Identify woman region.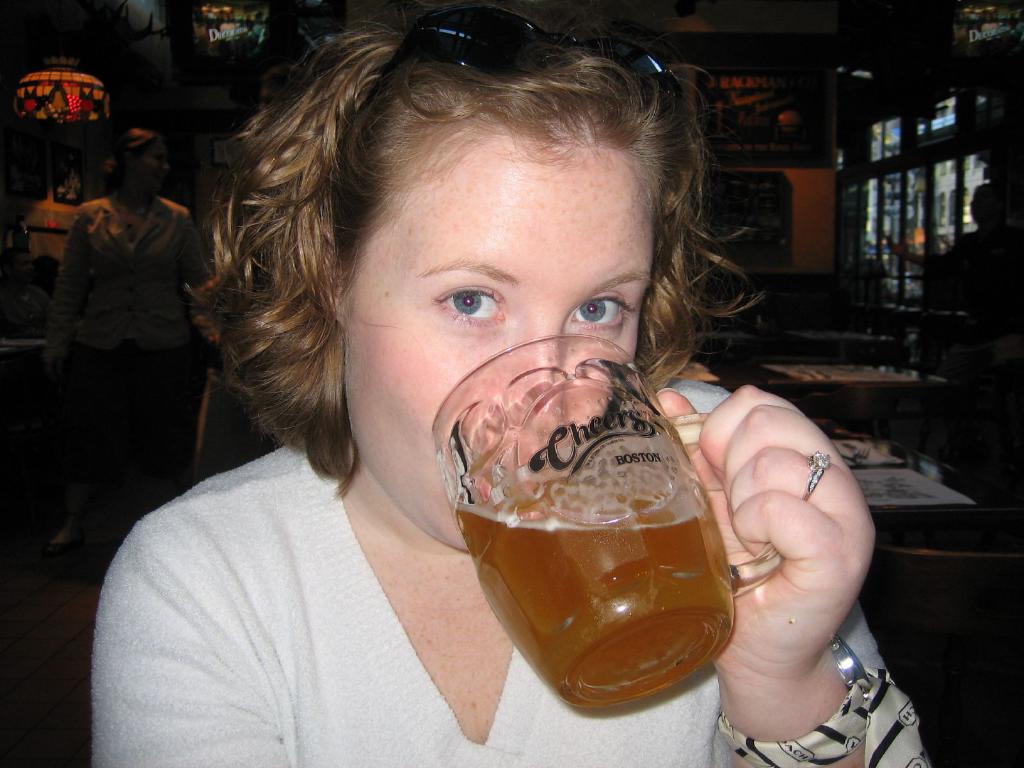
Region: (left=88, top=0, right=934, bottom=767).
